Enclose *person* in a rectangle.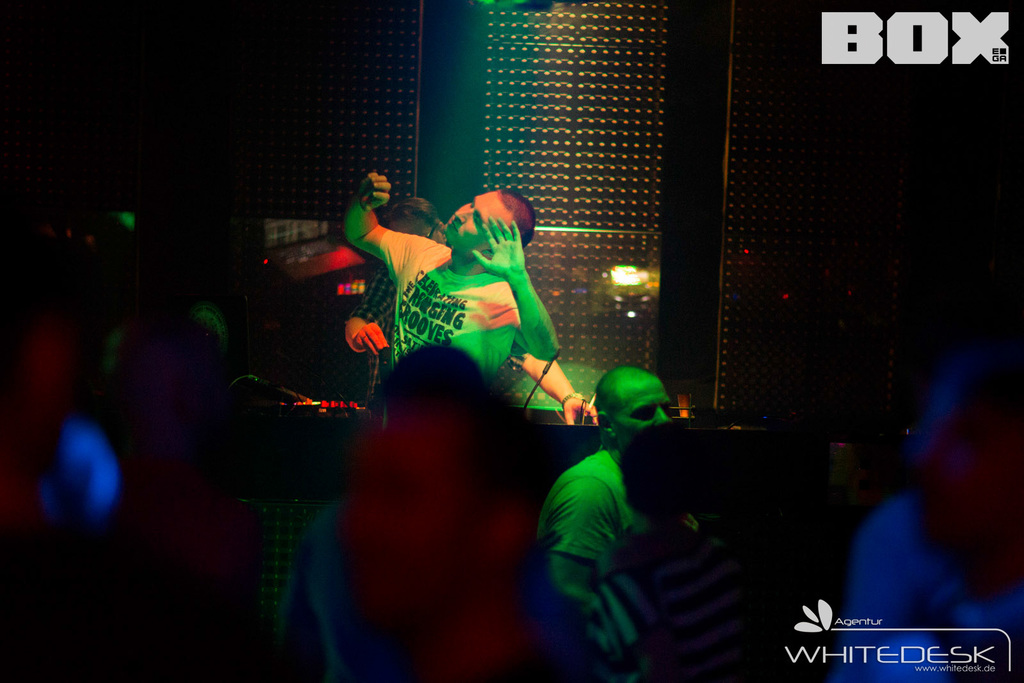
[538,362,675,617].
